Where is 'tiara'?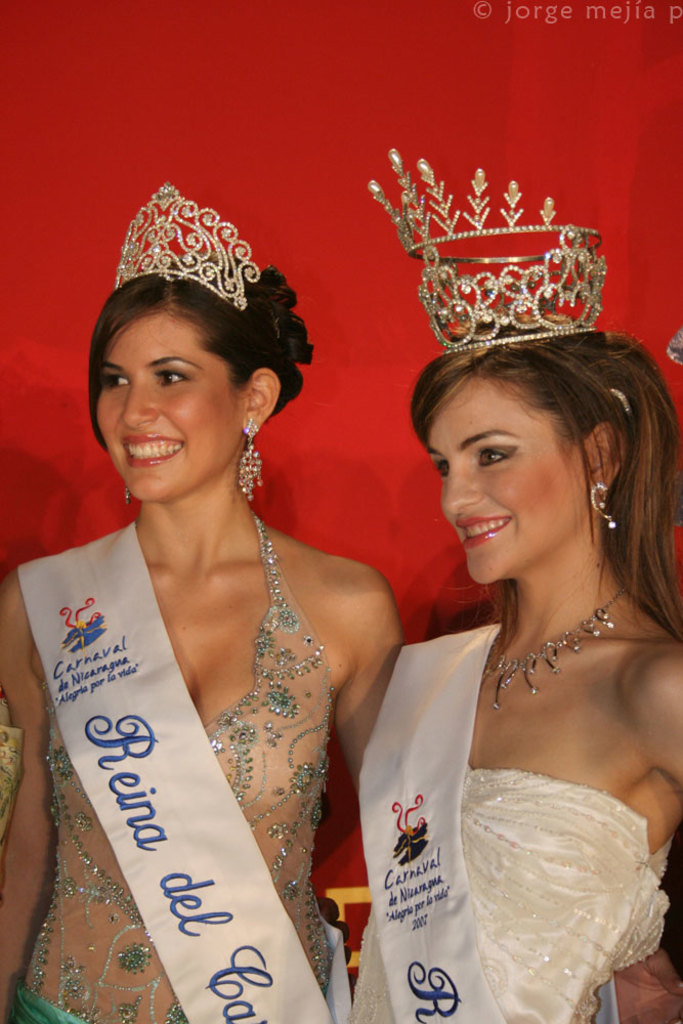
(x1=116, y1=179, x2=257, y2=310).
